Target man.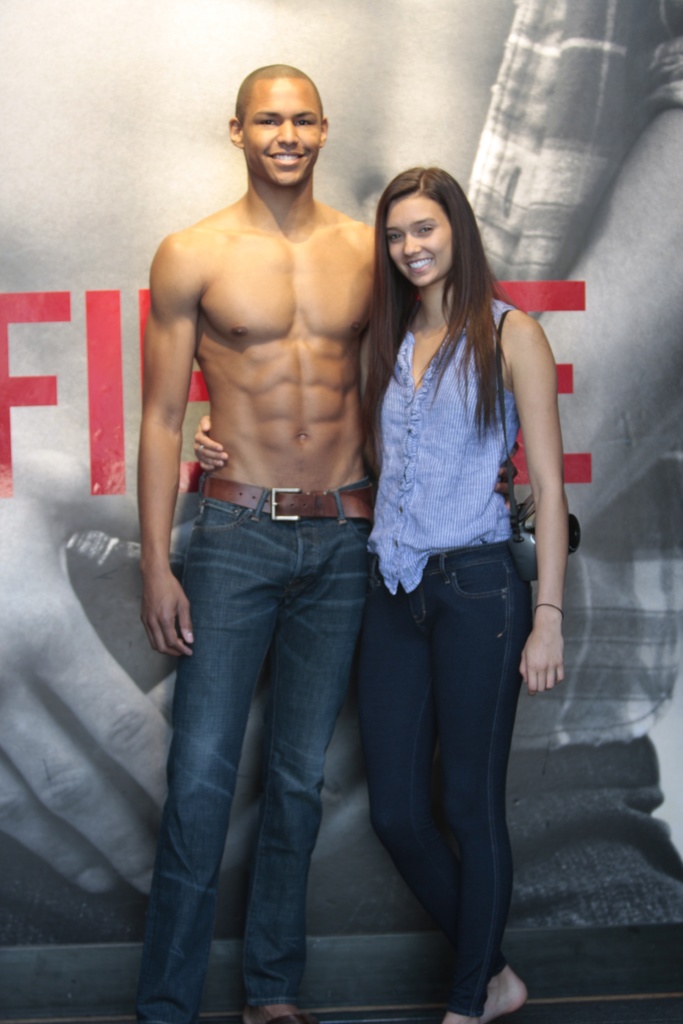
Target region: <box>115,38,463,1011</box>.
